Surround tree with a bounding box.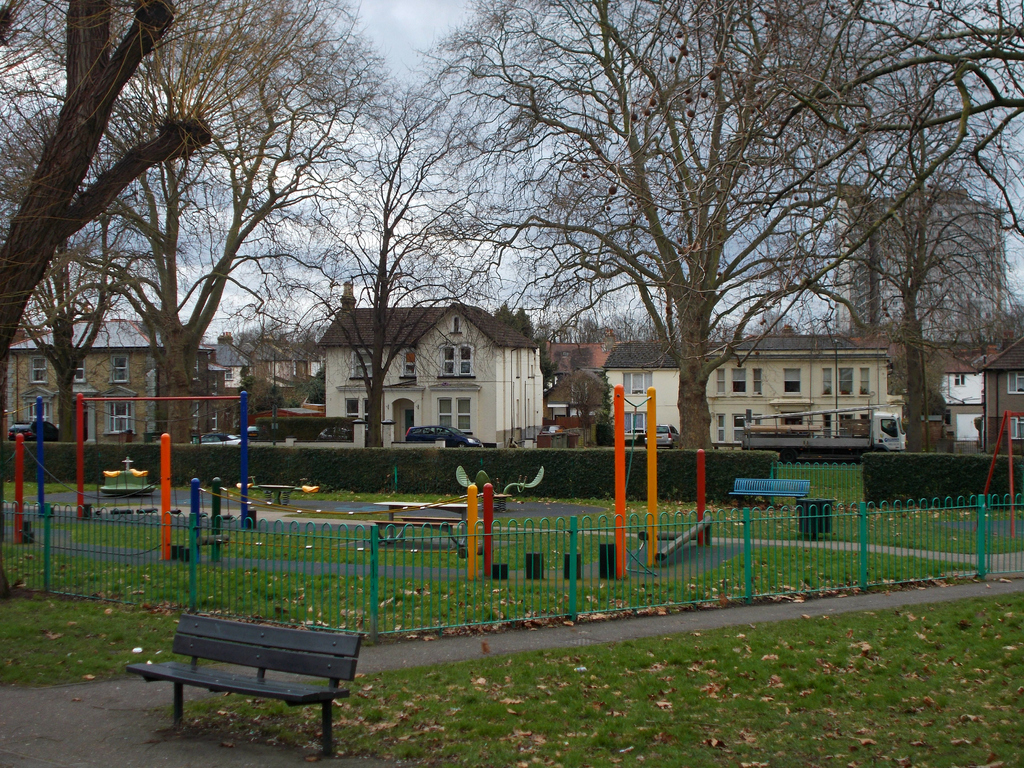
bbox=(411, 0, 1023, 452).
